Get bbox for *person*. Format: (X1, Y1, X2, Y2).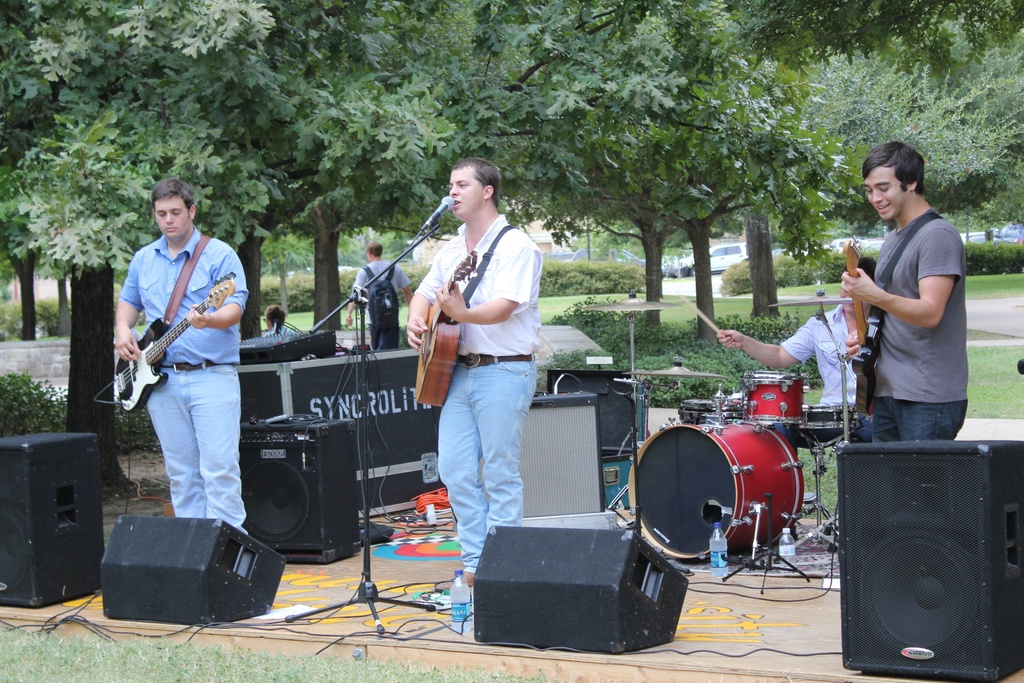
(112, 177, 255, 540).
